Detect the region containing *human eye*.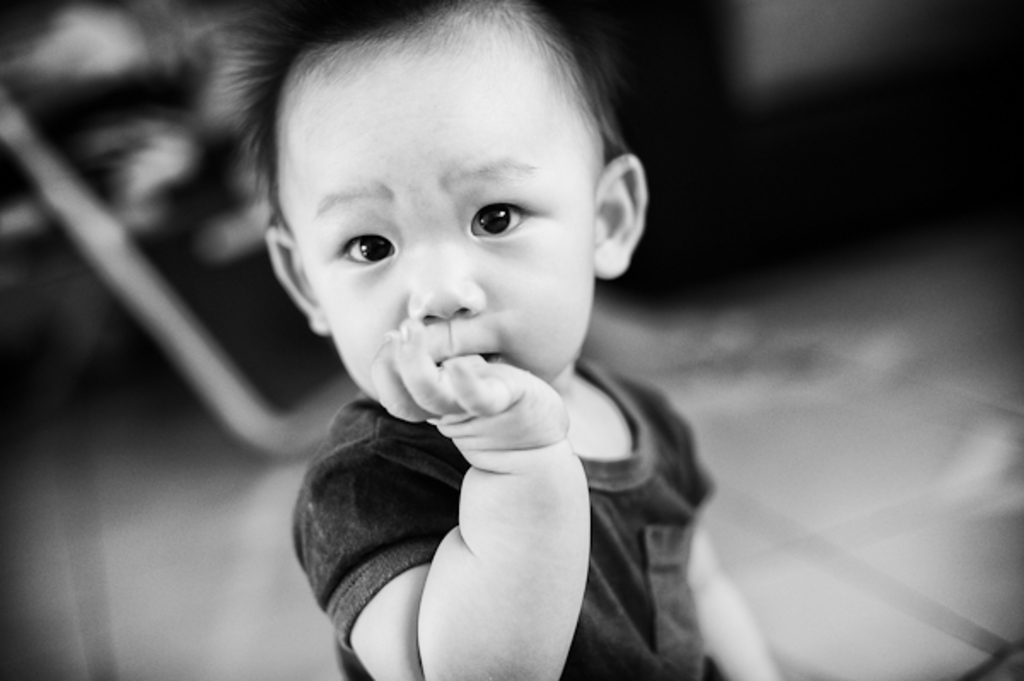
464, 189, 548, 246.
